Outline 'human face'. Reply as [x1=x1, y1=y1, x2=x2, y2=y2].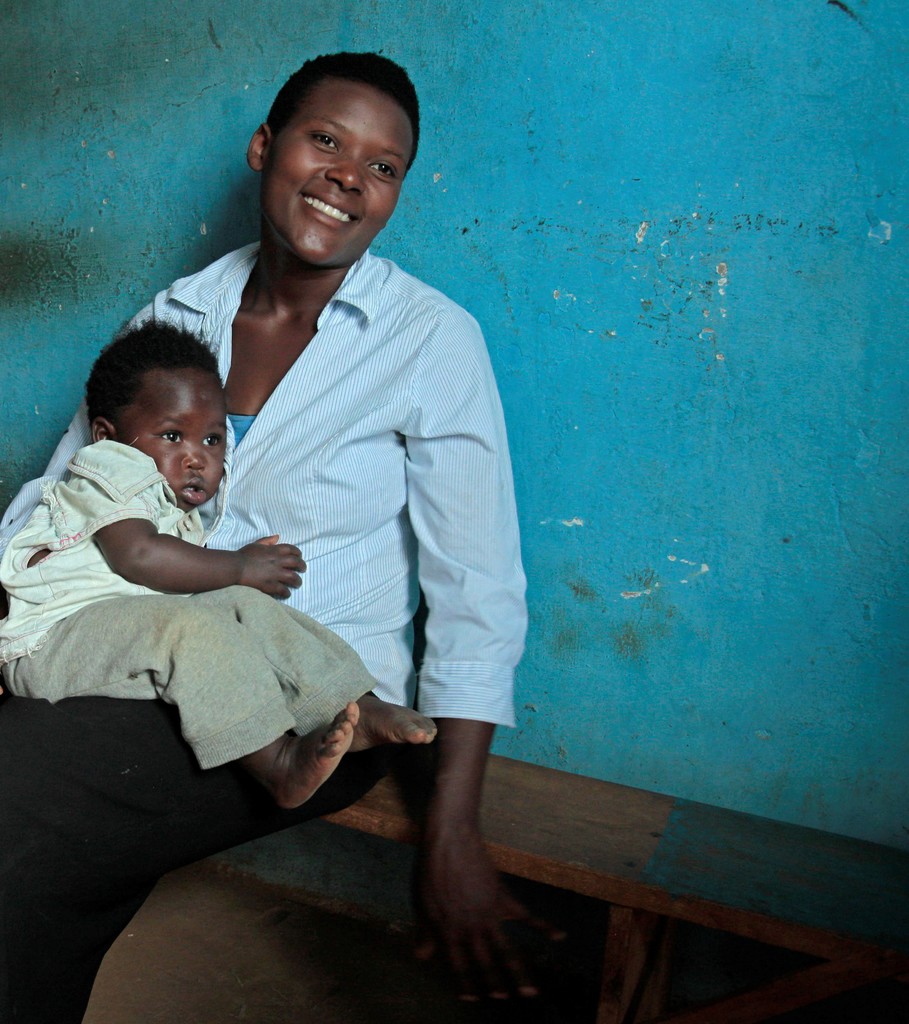
[x1=126, y1=371, x2=233, y2=509].
